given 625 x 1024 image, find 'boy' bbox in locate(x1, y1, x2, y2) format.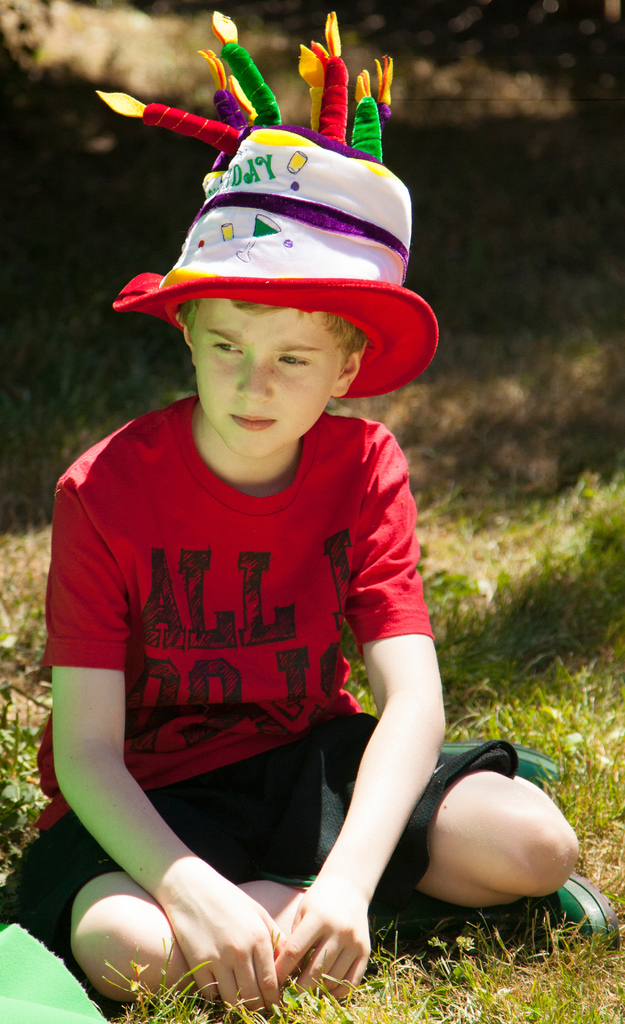
locate(61, 144, 512, 1023).
